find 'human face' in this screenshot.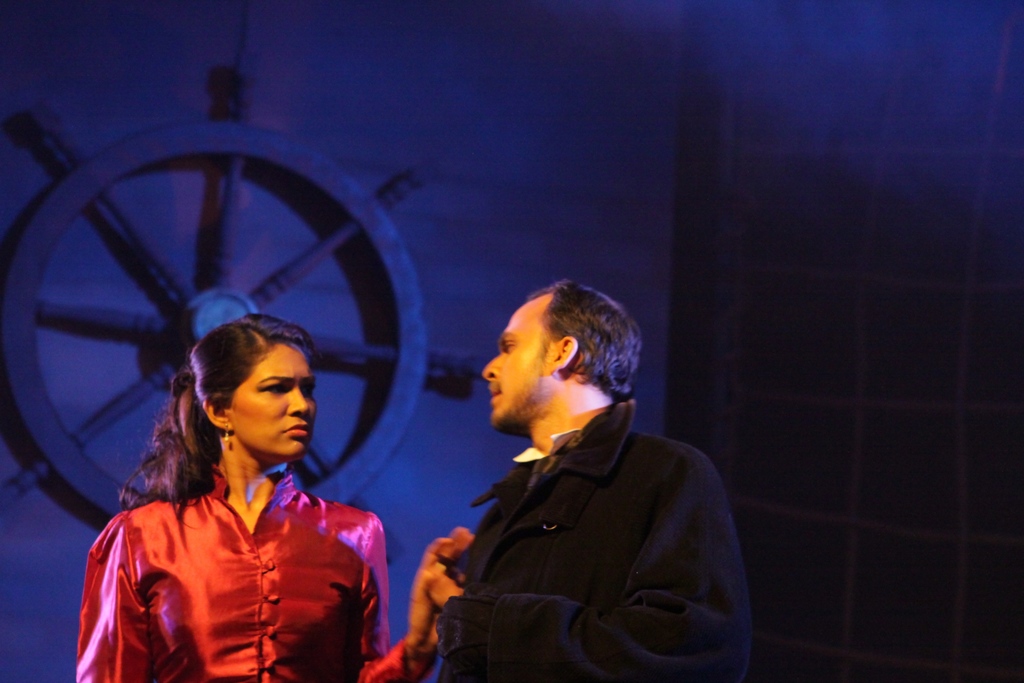
The bounding box for 'human face' is (left=233, top=345, right=316, bottom=464).
